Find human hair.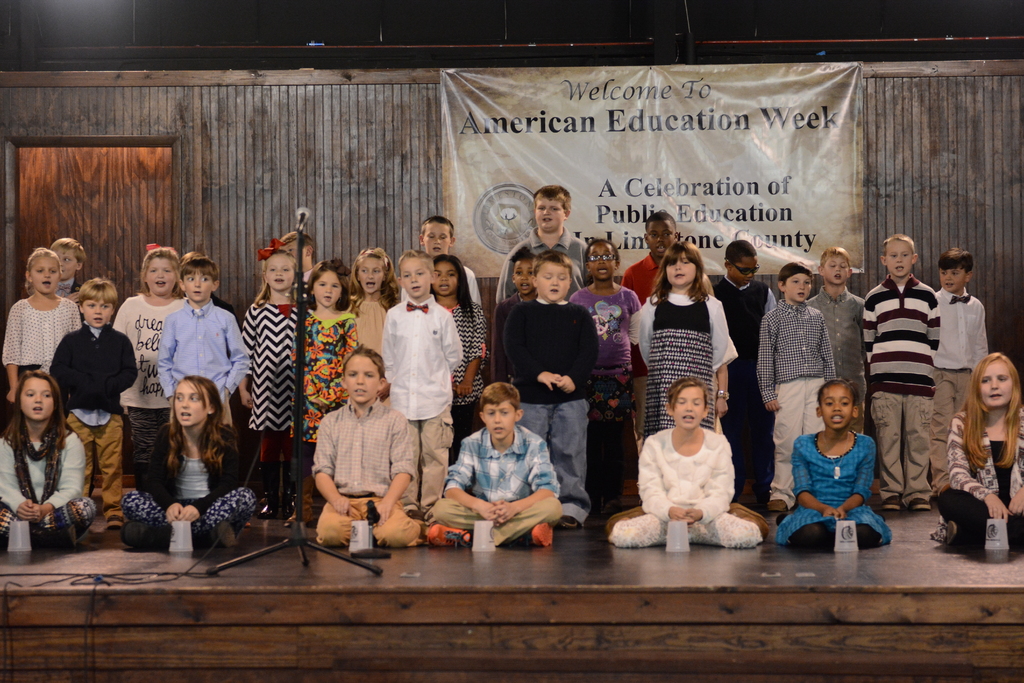
<region>817, 379, 853, 404</region>.
